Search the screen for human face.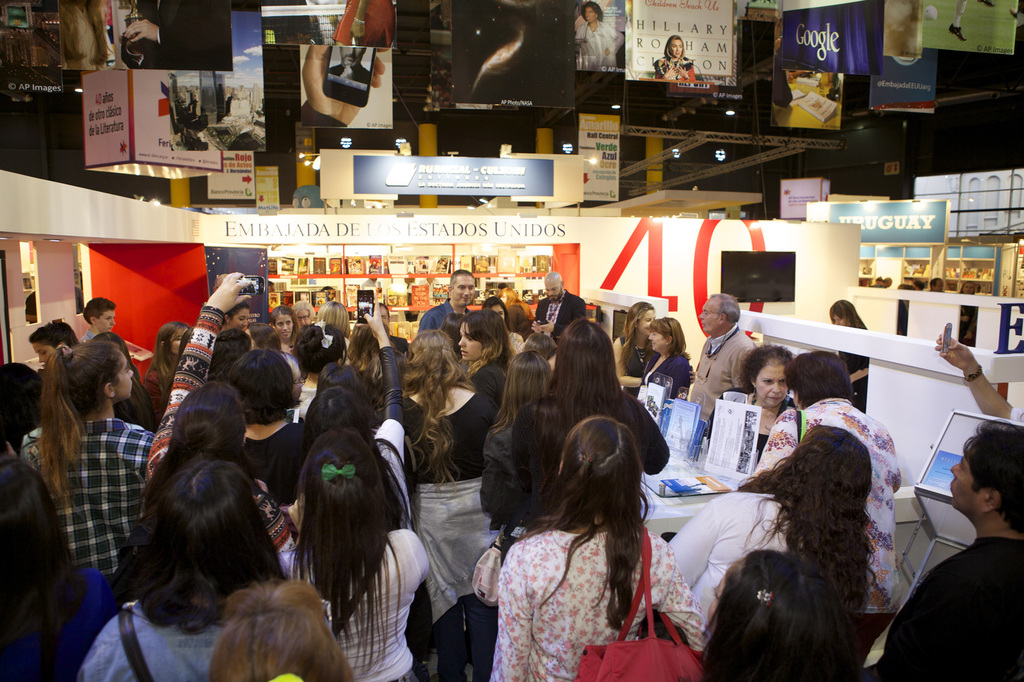
Found at <region>273, 308, 291, 344</region>.
